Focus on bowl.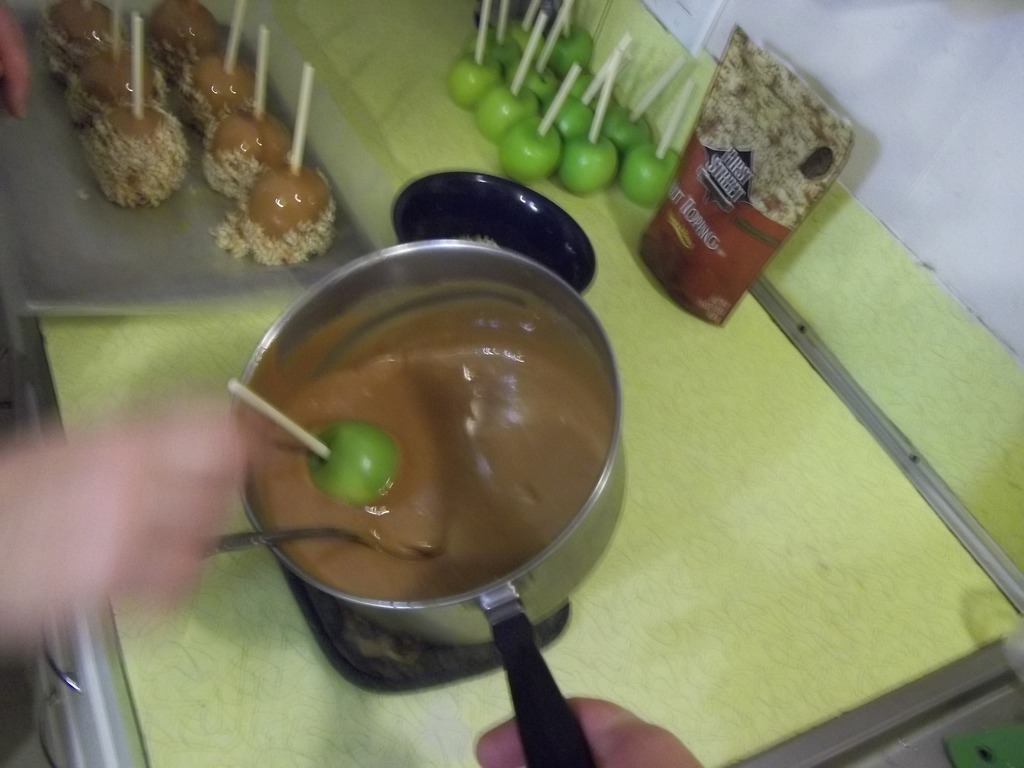
Focused at [383,166,595,298].
